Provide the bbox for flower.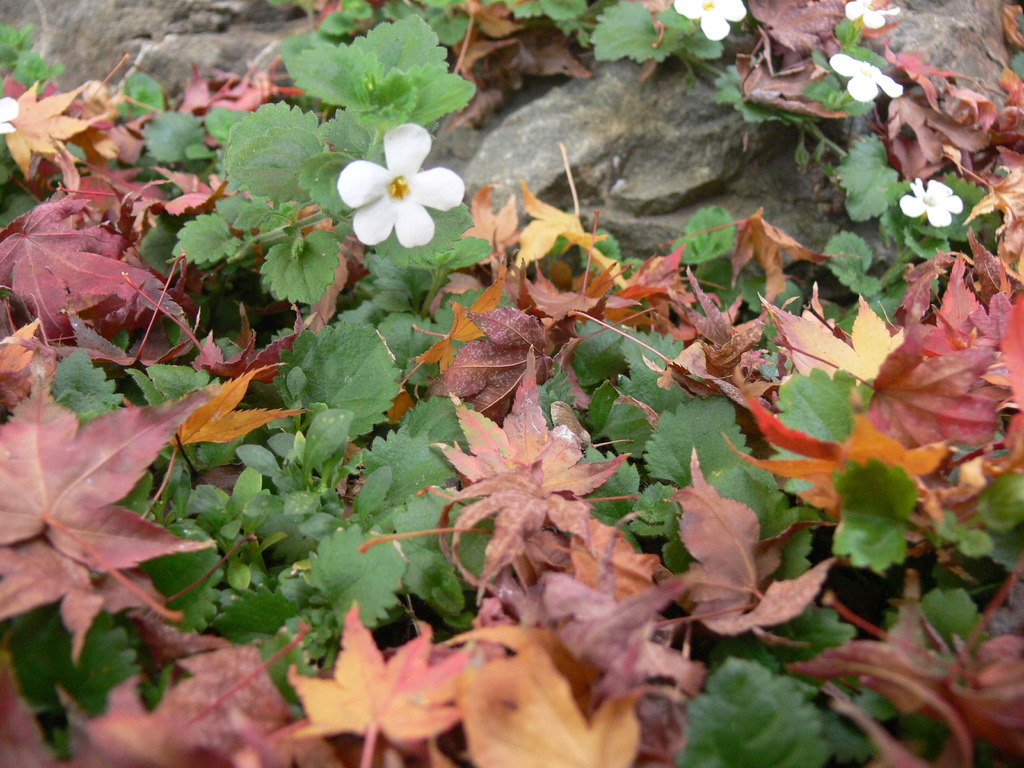
bbox=(339, 129, 451, 250).
